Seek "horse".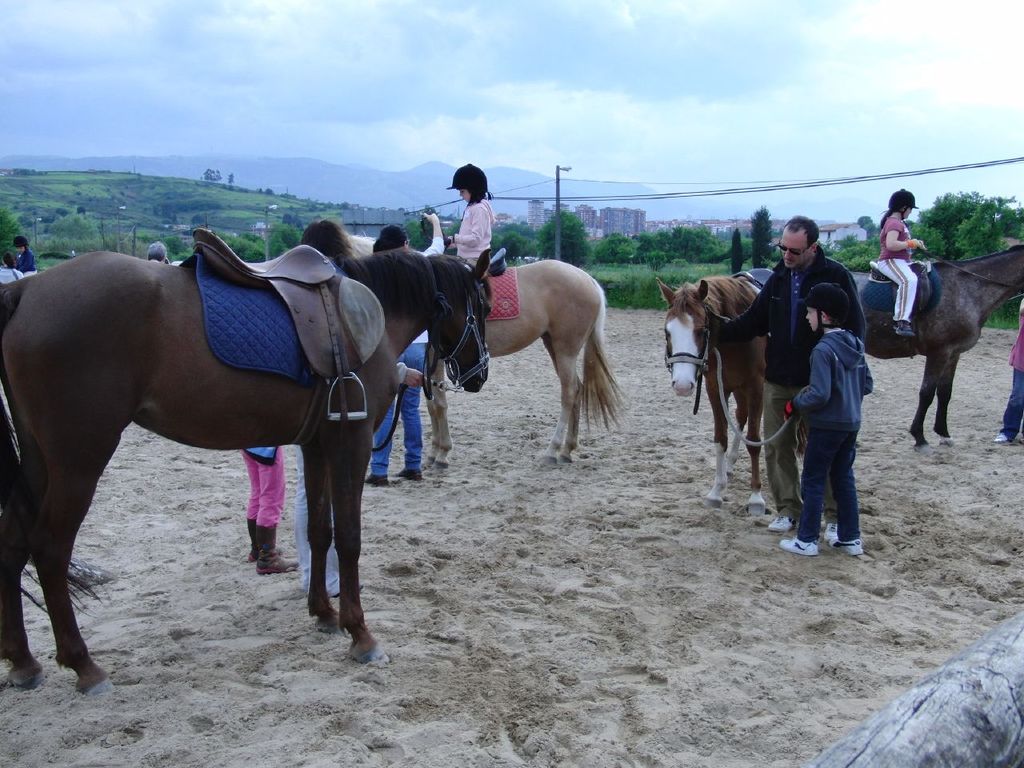
box(0, 244, 498, 694).
